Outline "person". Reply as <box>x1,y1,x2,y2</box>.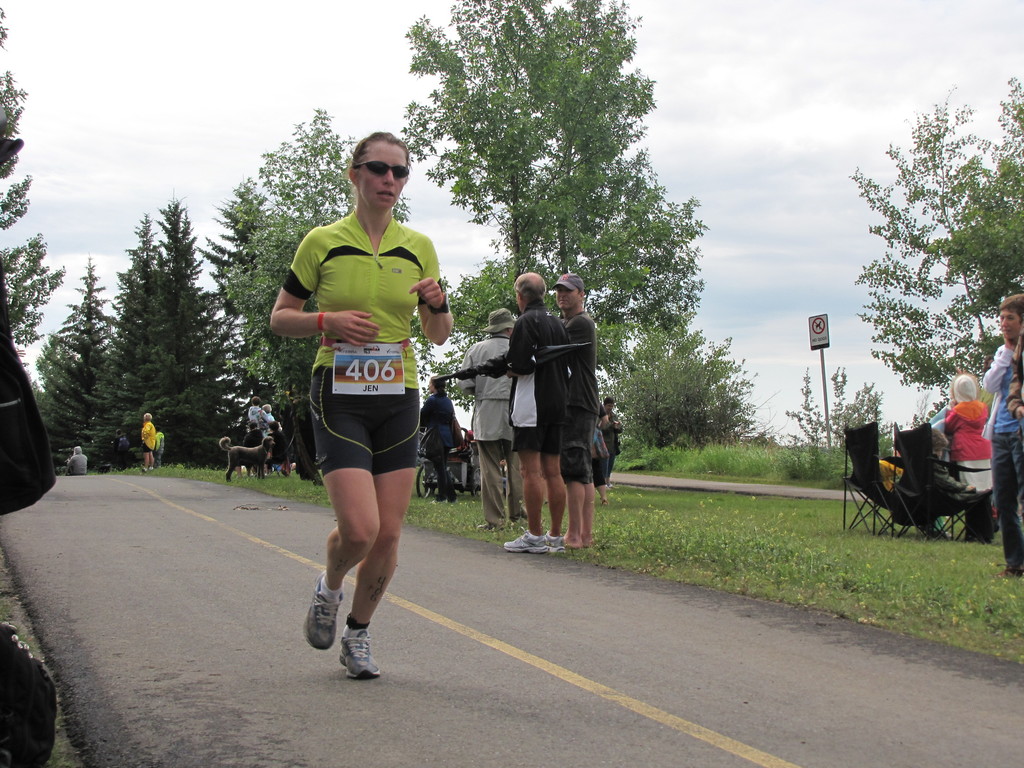
<box>244,422,262,477</box>.
